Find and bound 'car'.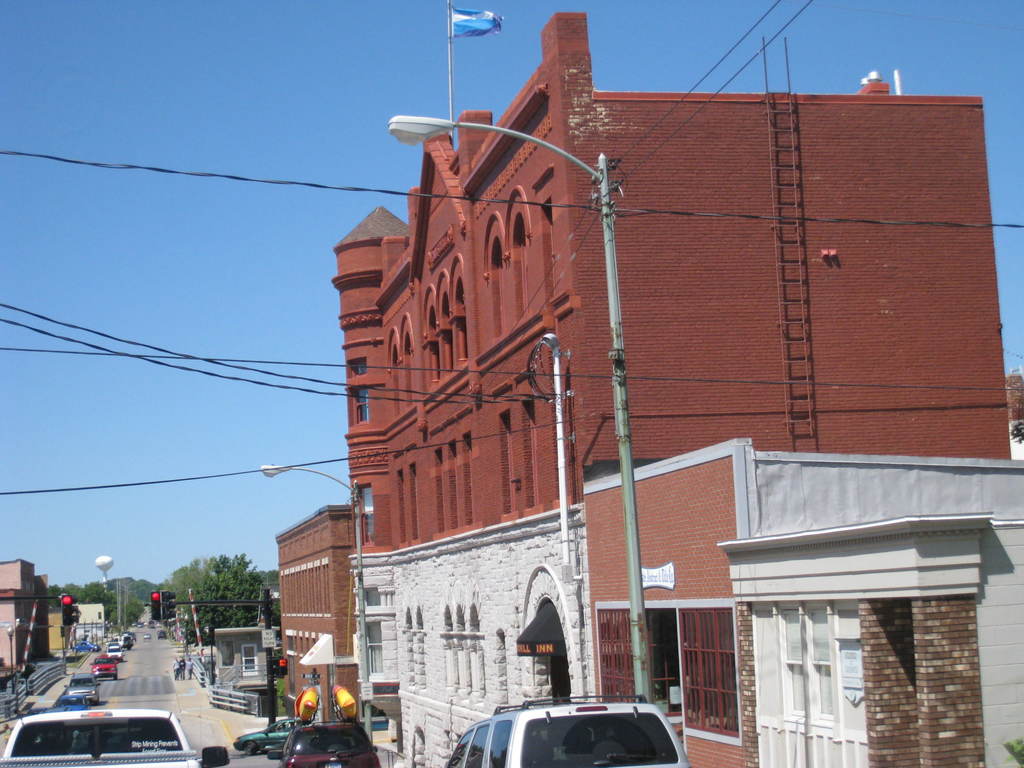
Bound: {"left": 271, "top": 720, "right": 381, "bottom": 767}.
